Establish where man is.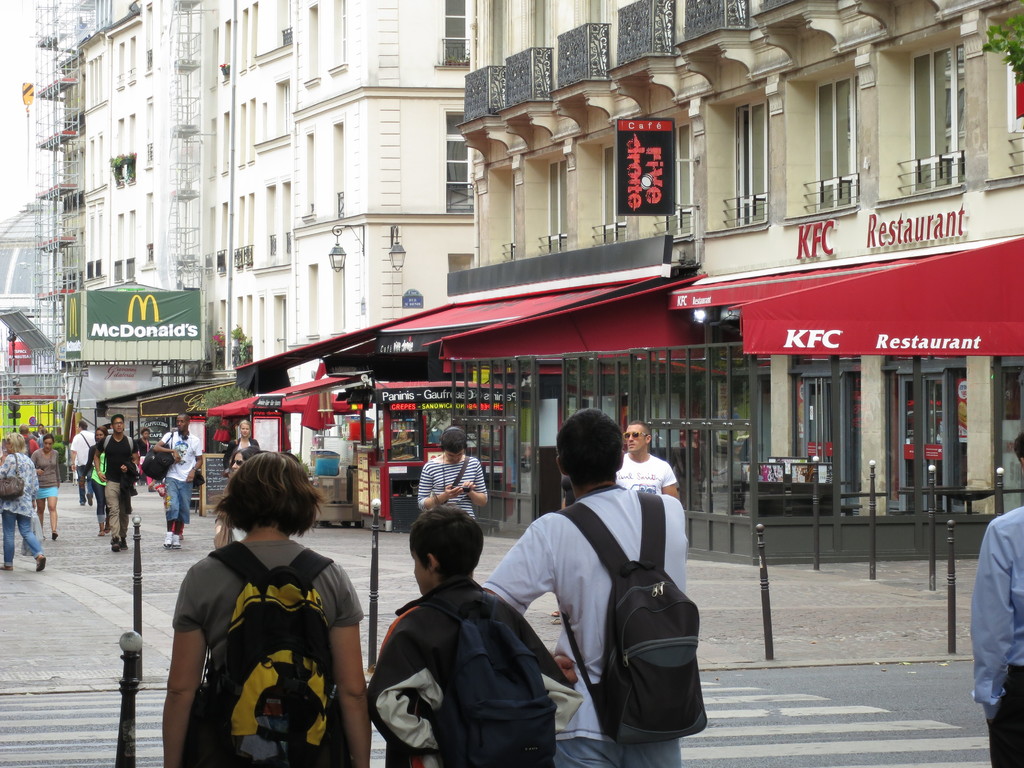
Established at bbox(972, 426, 1023, 766).
